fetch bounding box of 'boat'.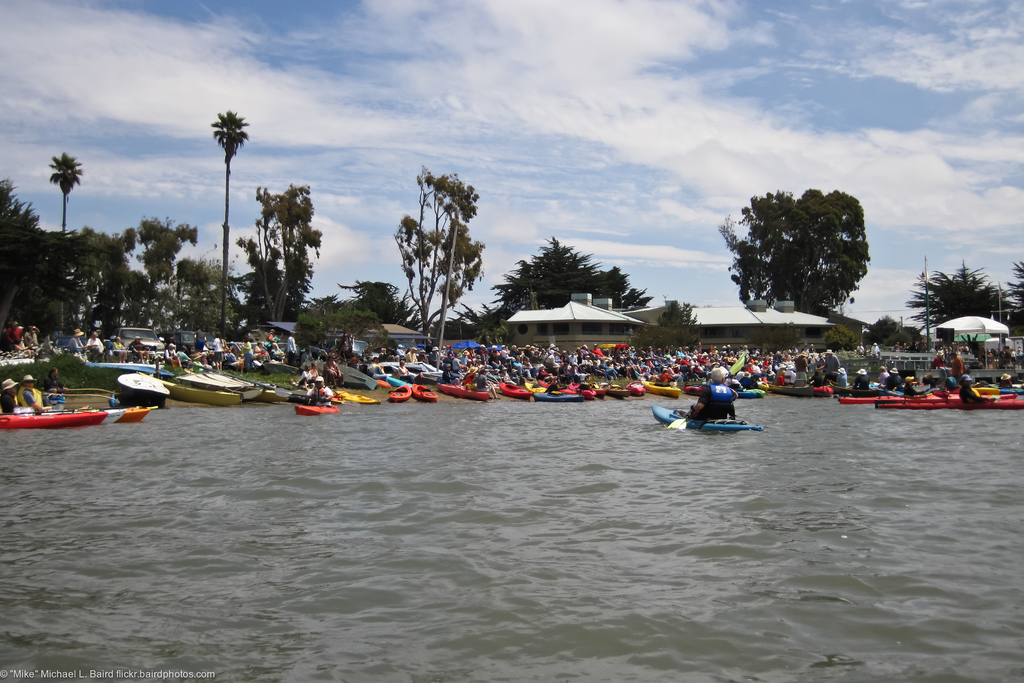
Bbox: pyautogui.locateOnScreen(300, 402, 337, 416).
